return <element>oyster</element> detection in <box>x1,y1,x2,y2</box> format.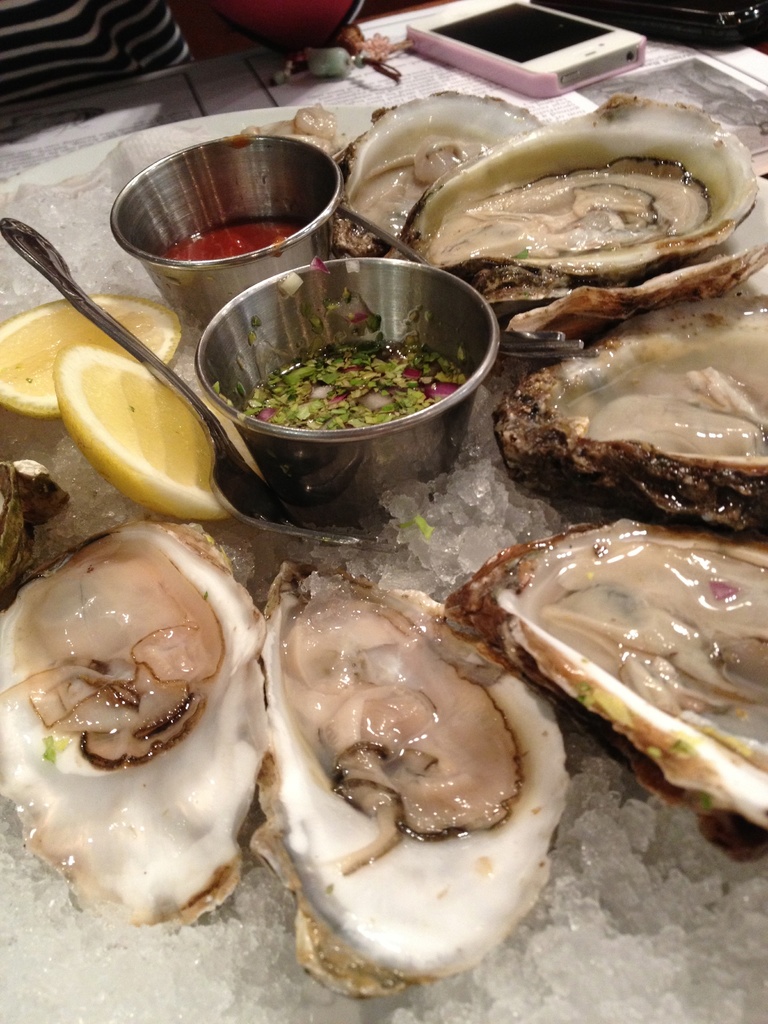
<box>322,84,548,256</box>.
